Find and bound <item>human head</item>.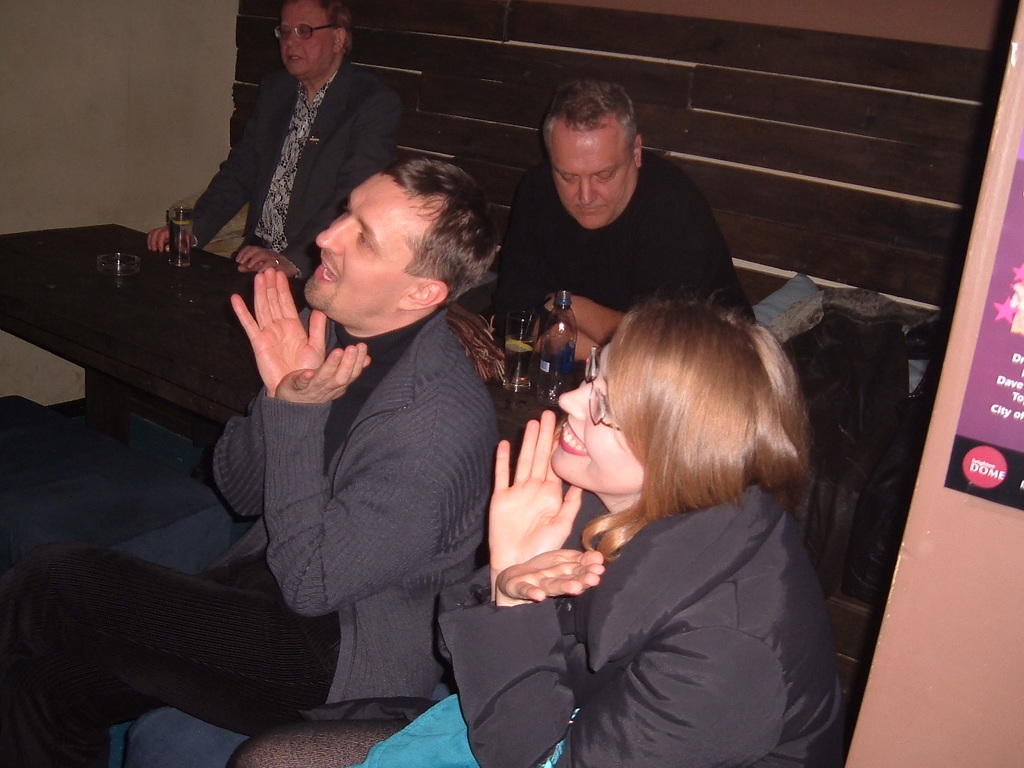
Bound: Rect(549, 290, 802, 506).
